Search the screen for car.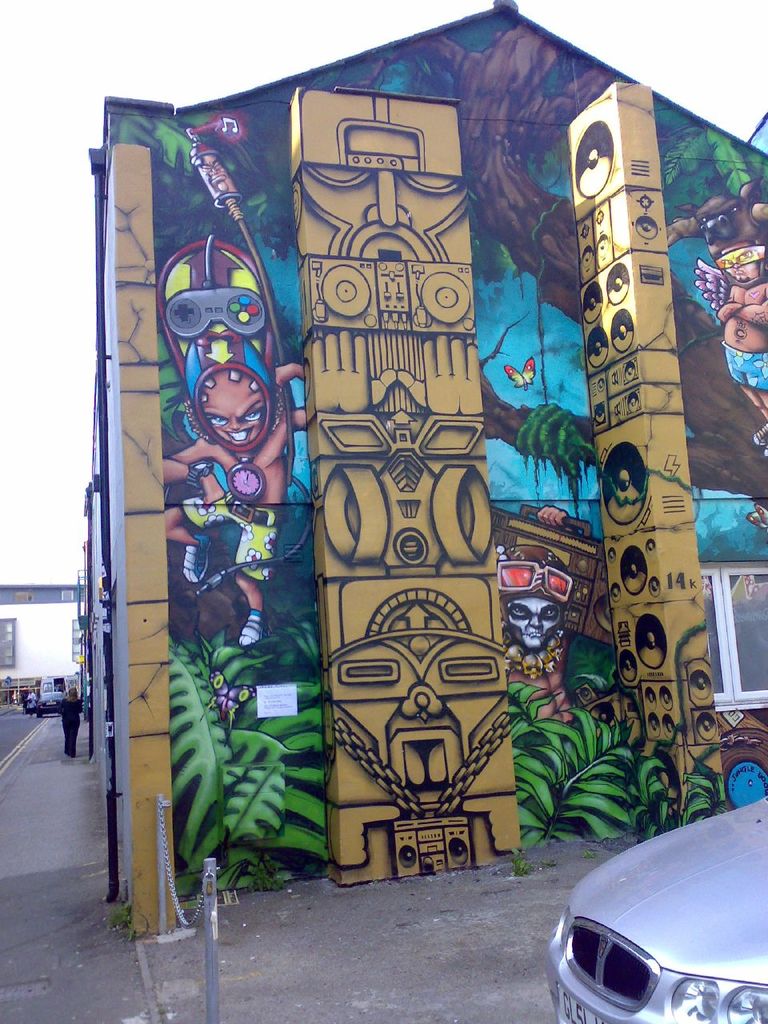
Found at pyautogui.locateOnScreen(556, 778, 766, 1023).
